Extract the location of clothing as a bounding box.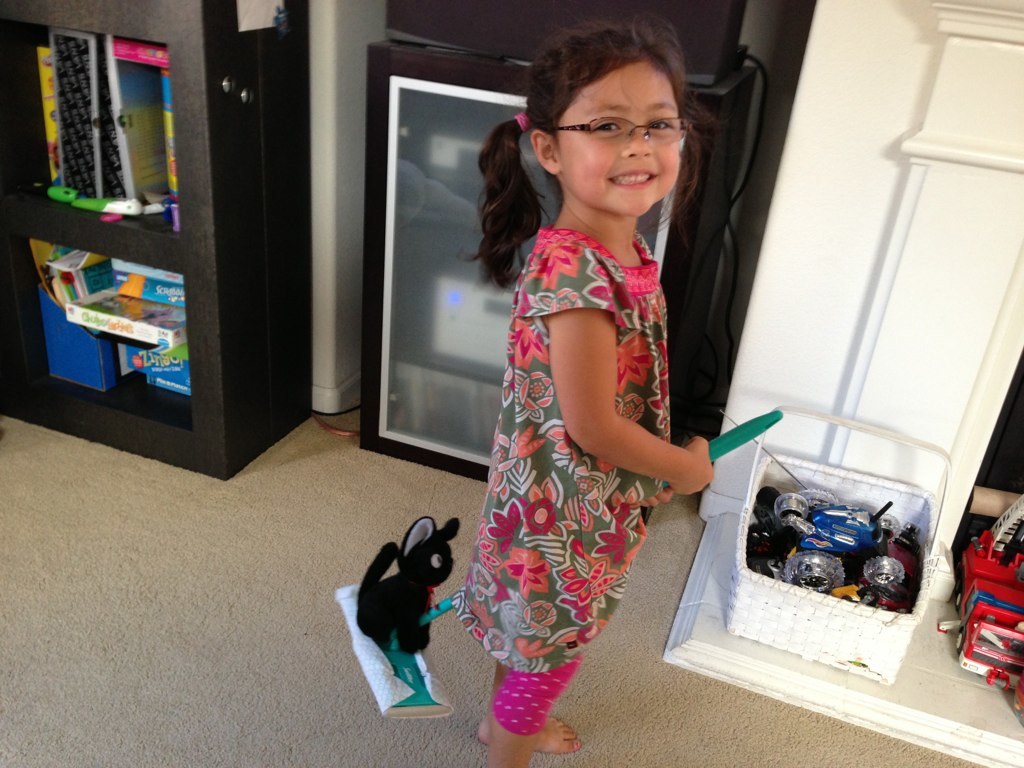
box=[474, 130, 783, 673].
